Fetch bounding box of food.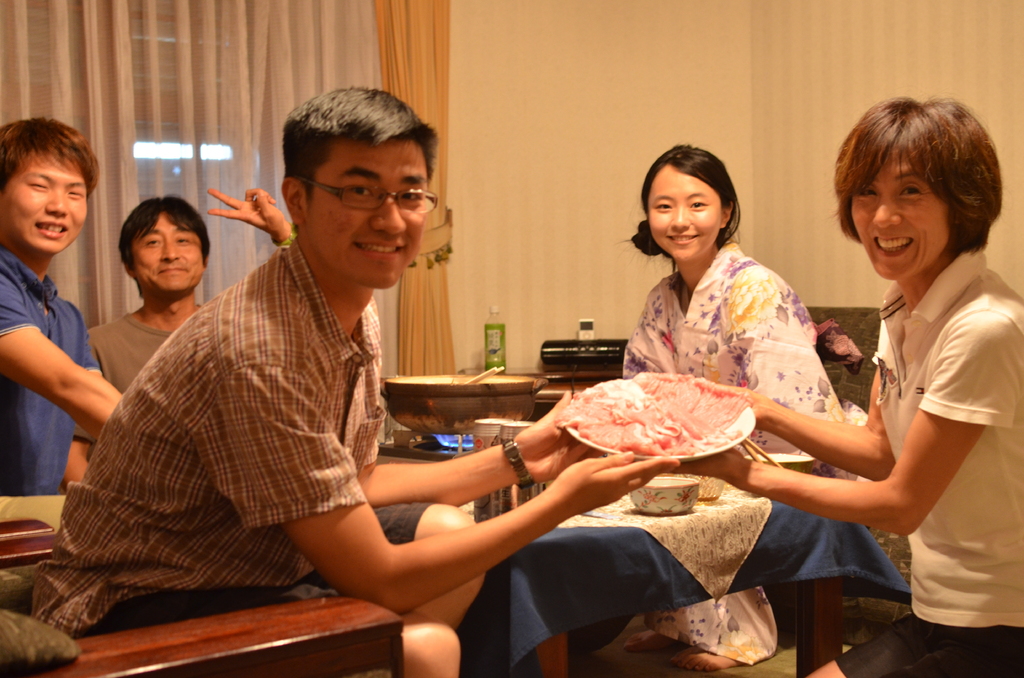
Bbox: pyautogui.locateOnScreen(545, 382, 764, 465).
